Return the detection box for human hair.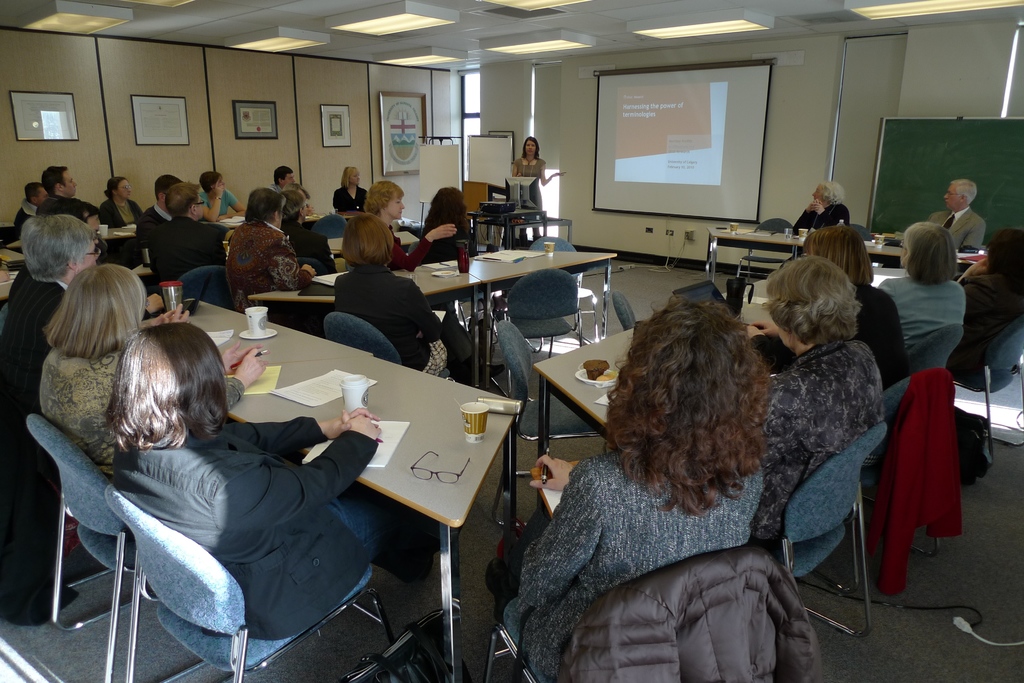
pyautogui.locateOnScreen(20, 215, 97, 283).
